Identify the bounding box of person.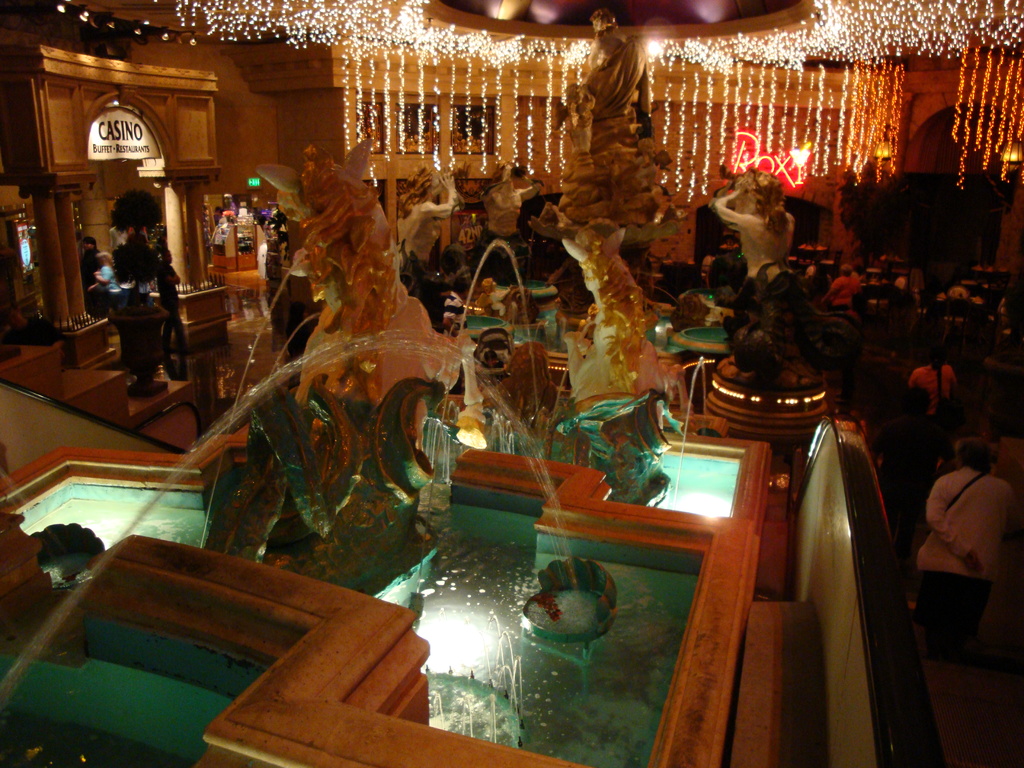
[915,435,1014,659].
